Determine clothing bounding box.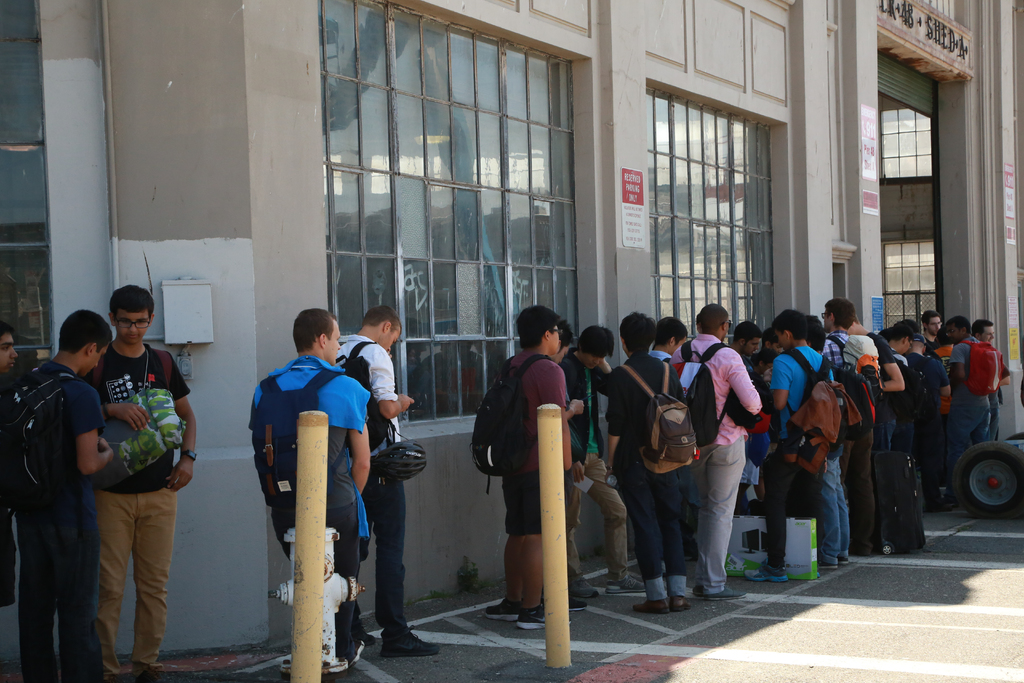
Determined: [778,343,825,570].
